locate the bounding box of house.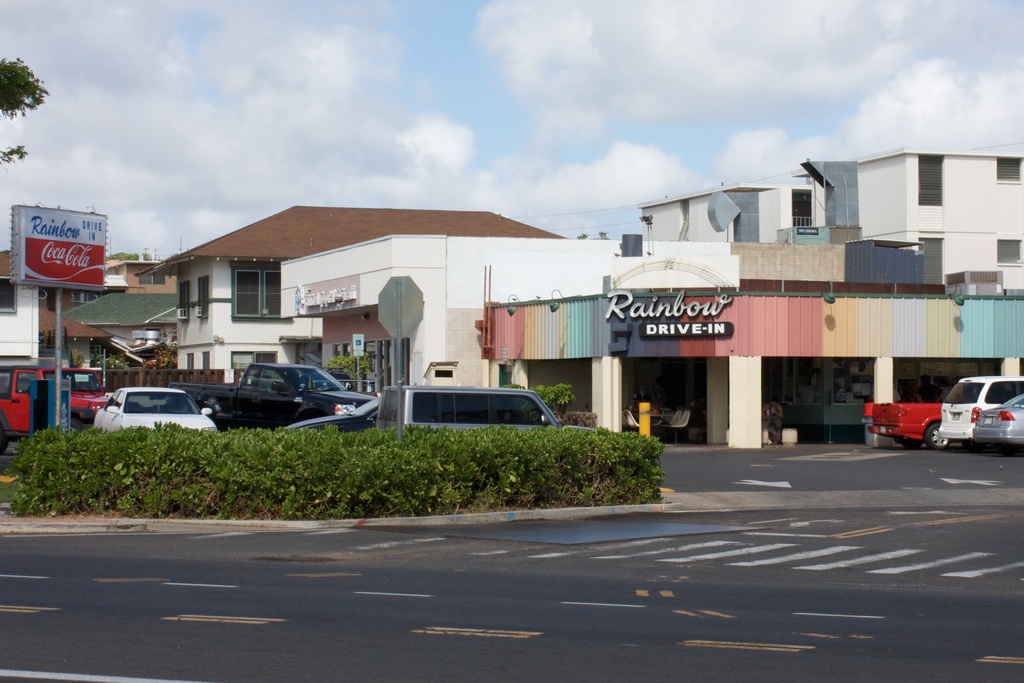
Bounding box: region(0, 245, 47, 375).
